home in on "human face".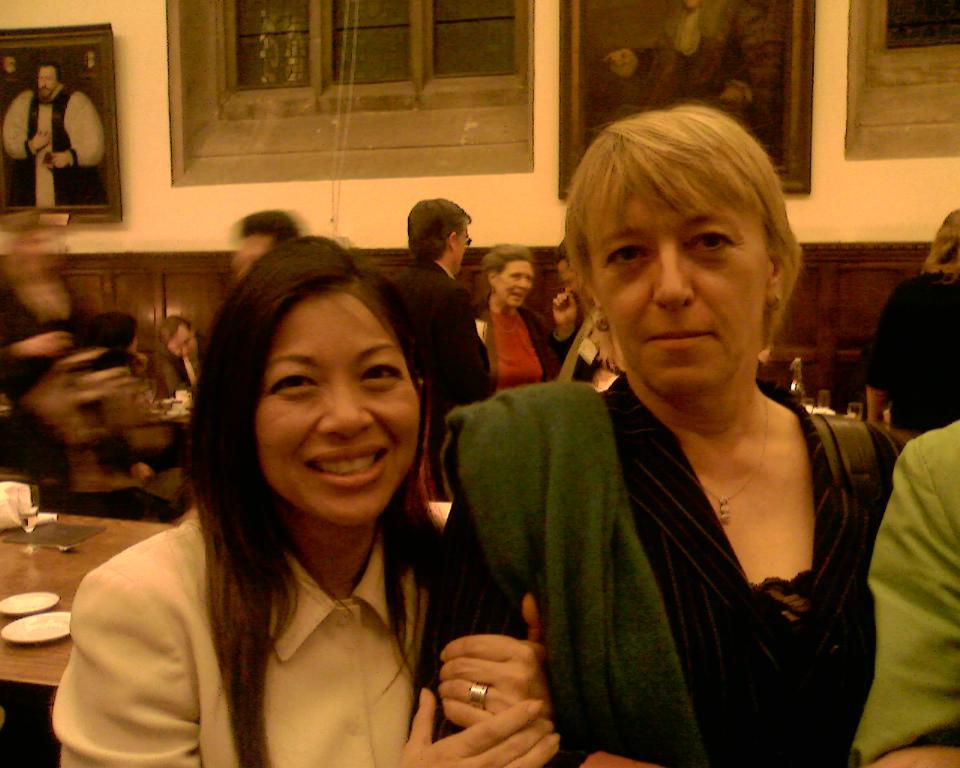
Homed in at bbox(170, 325, 197, 362).
